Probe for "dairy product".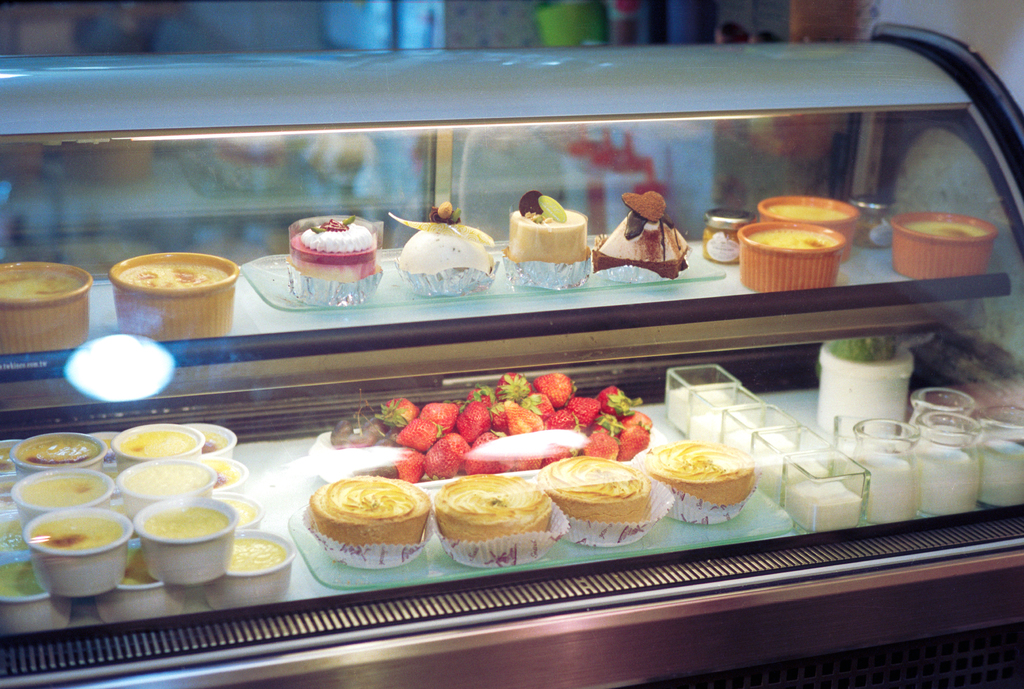
Probe result: bbox=(223, 499, 259, 530).
